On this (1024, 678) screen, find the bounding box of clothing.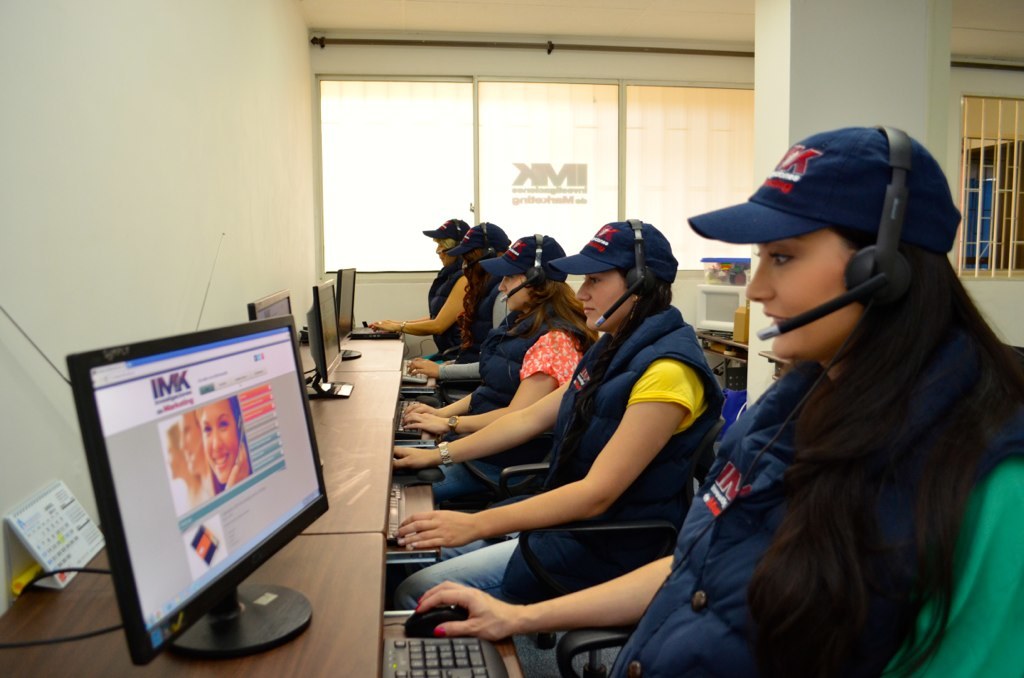
Bounding box: [left=605, top=362, right=1023, bottom=677].
